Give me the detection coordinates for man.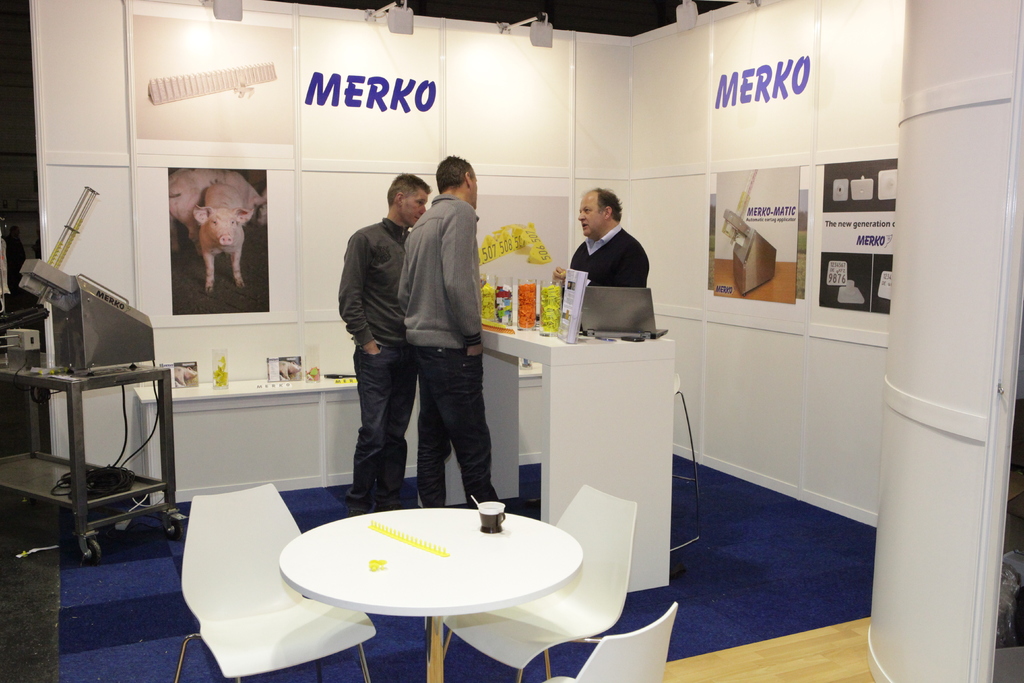
(x1=557, y1=181, x2=669, y2=338).
